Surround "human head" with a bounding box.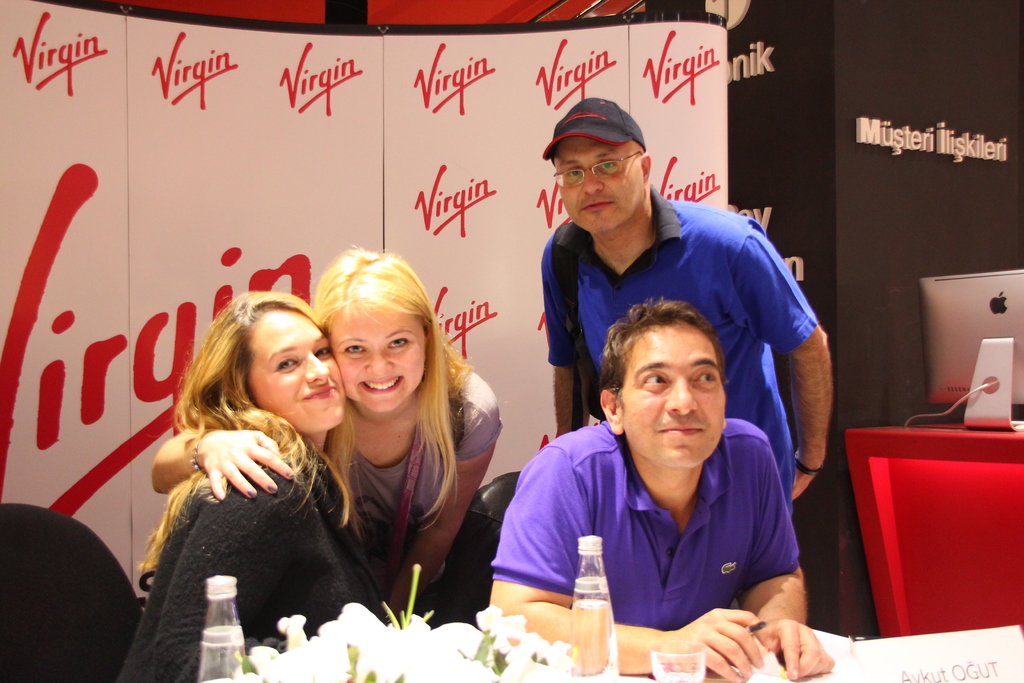
pyautogui.locateOnScreen(312, 240, 440, 413).
